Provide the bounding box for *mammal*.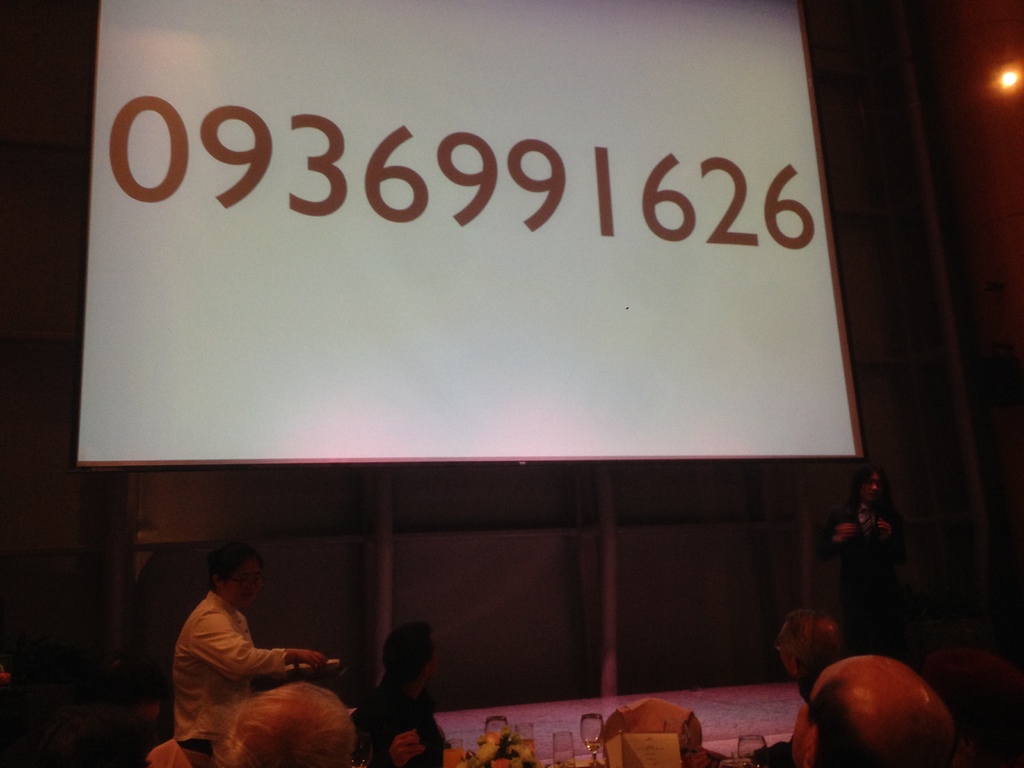
Rect(826, 458, 902, 641).
